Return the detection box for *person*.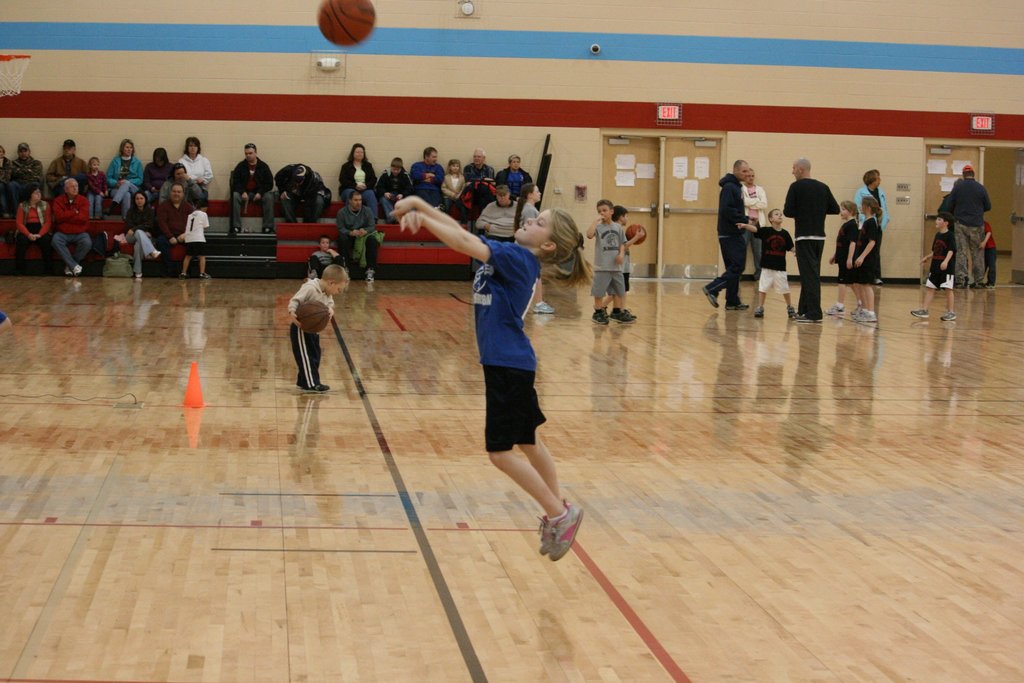
<box>936,162,989,288</box>.
